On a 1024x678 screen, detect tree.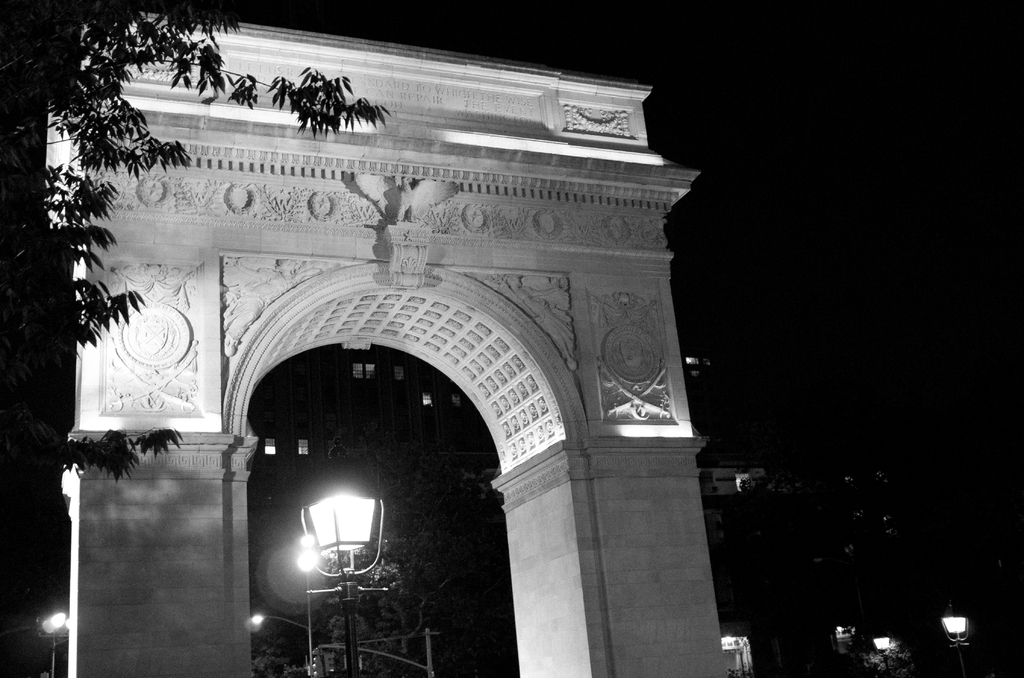
[x1=0, y1=0, x2=393, y2=488].
